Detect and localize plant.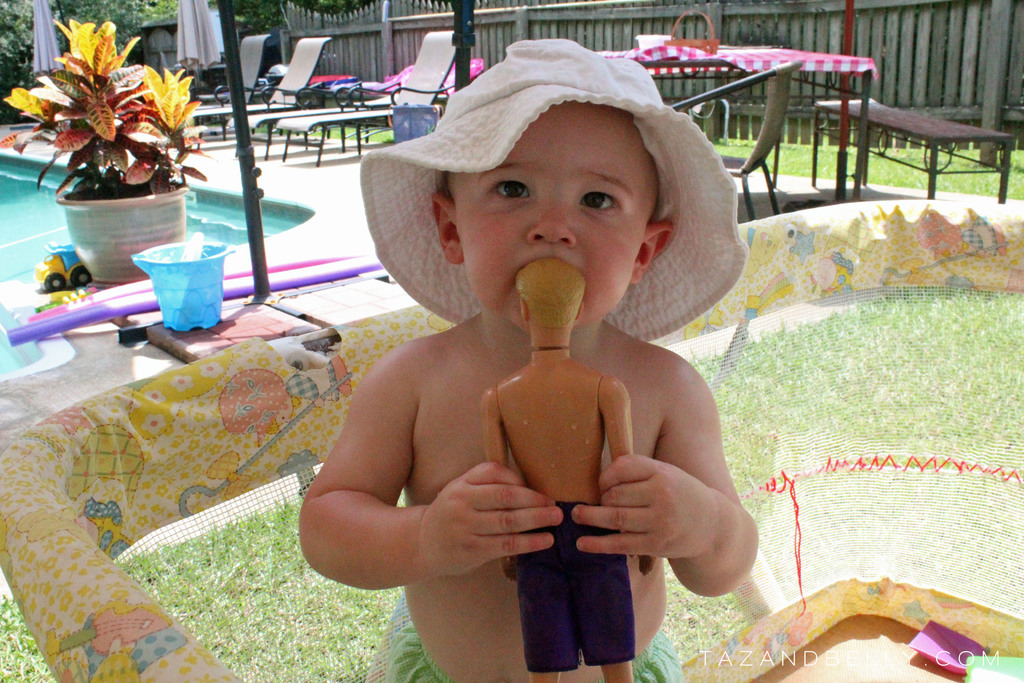
Localized at BBox(762, 138, 774, 170).
